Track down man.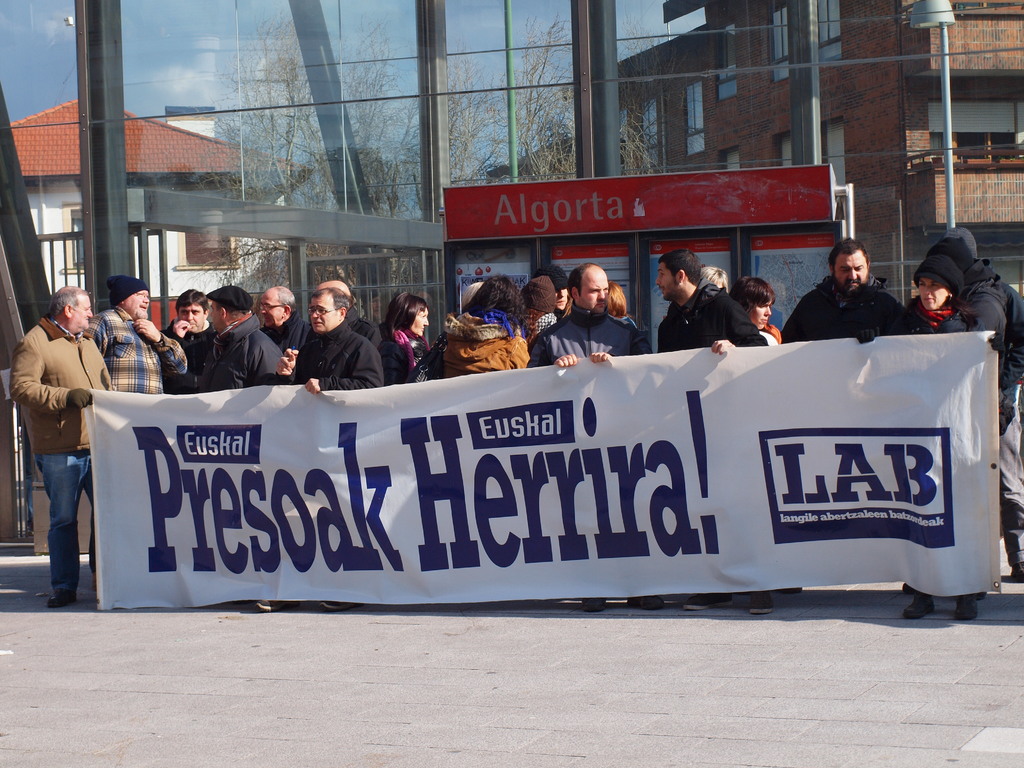
Tracked to <region>310, 274, 402, 383</region>.
